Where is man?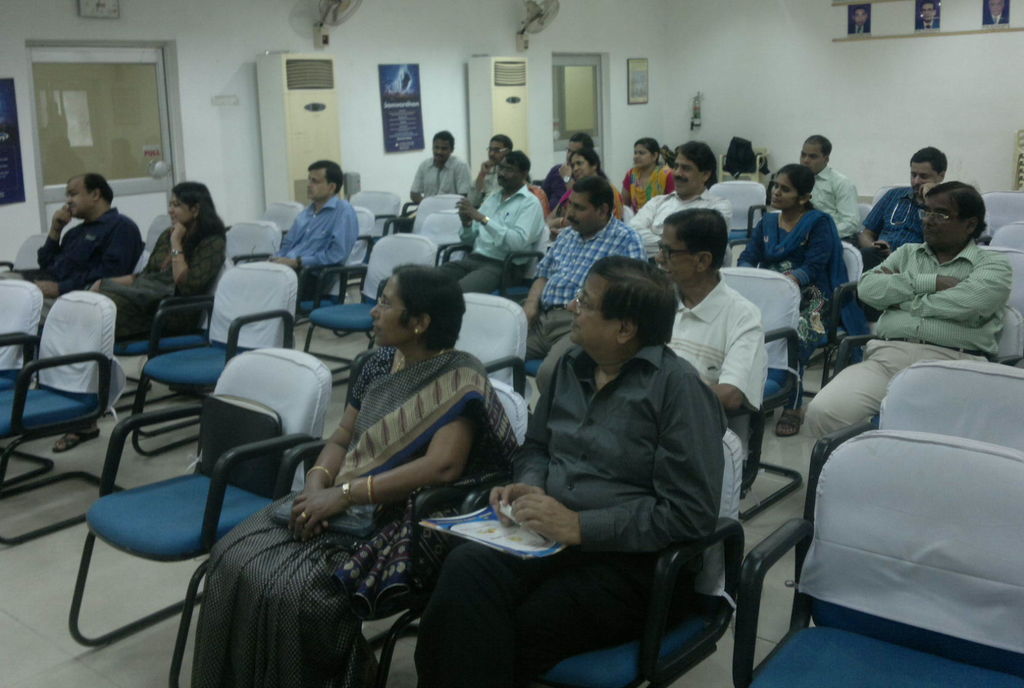
(522,178,646,407).
